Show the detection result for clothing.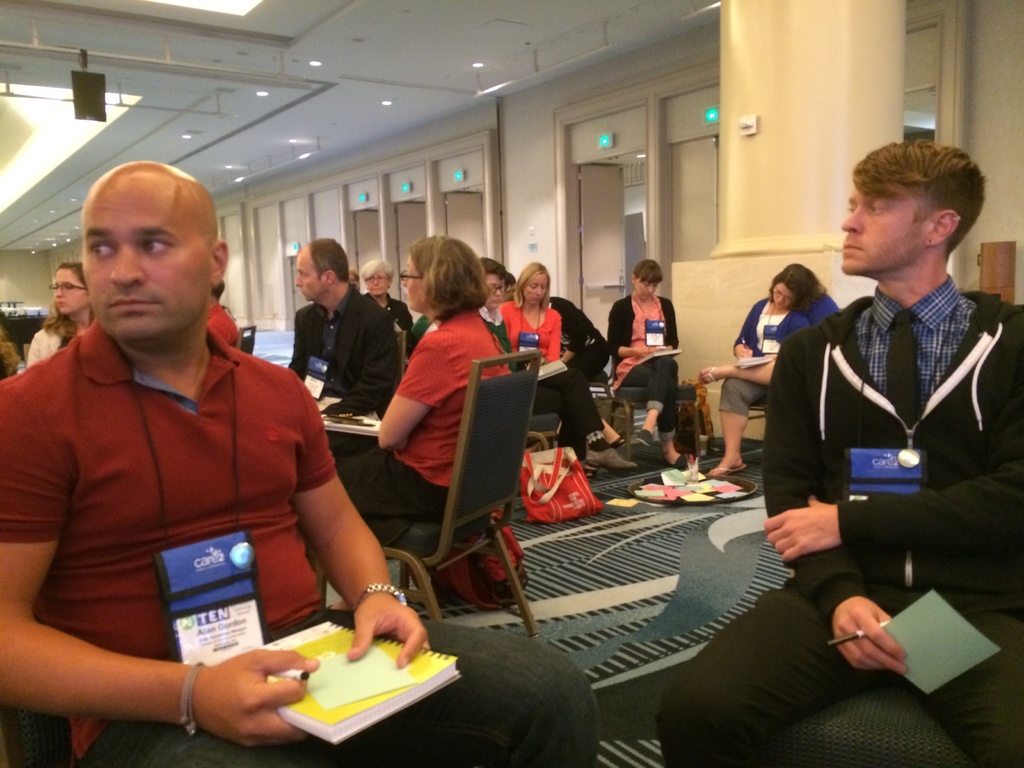
bbox=[338, 300, 522, 538].
